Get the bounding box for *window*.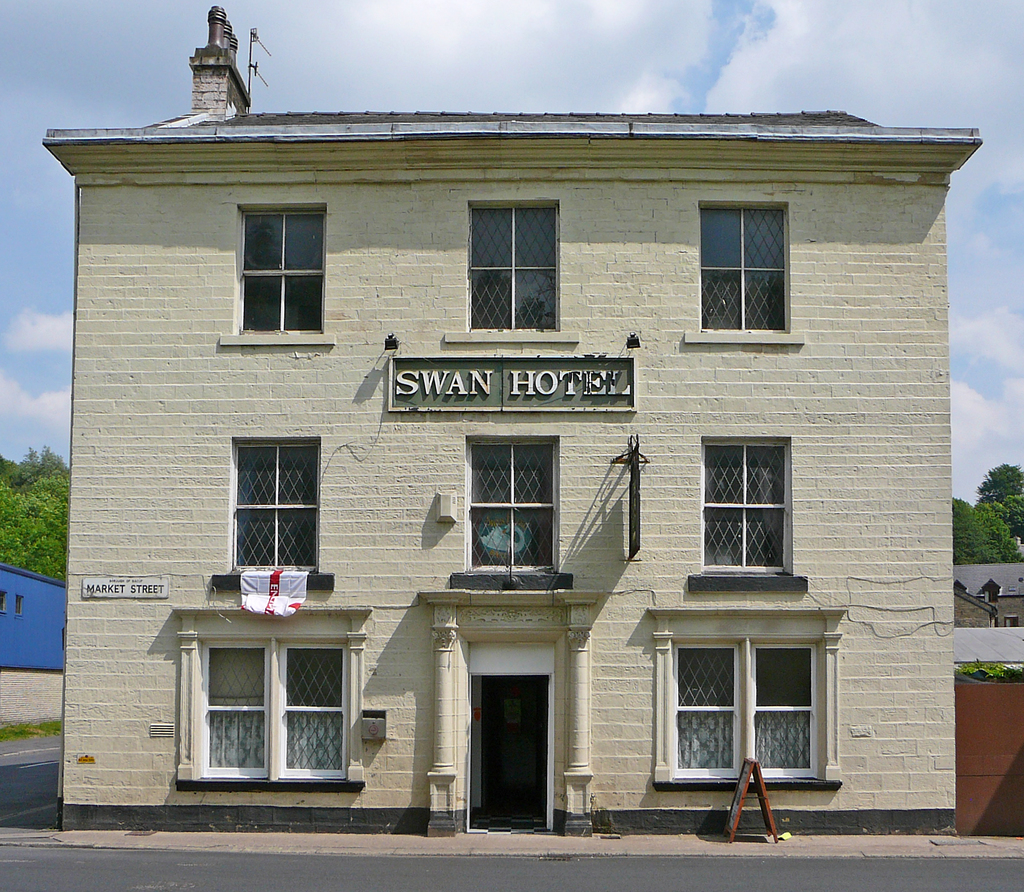
box(643, 610, 830, 808).
